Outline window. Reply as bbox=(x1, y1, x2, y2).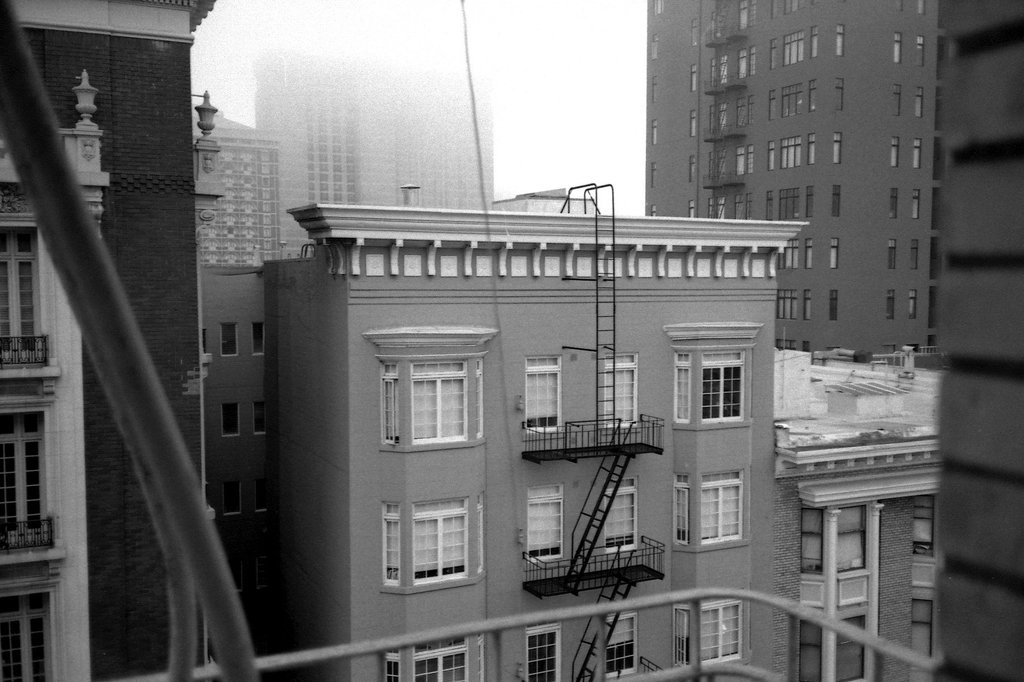
bbox=(799, 620, 821, 681).
